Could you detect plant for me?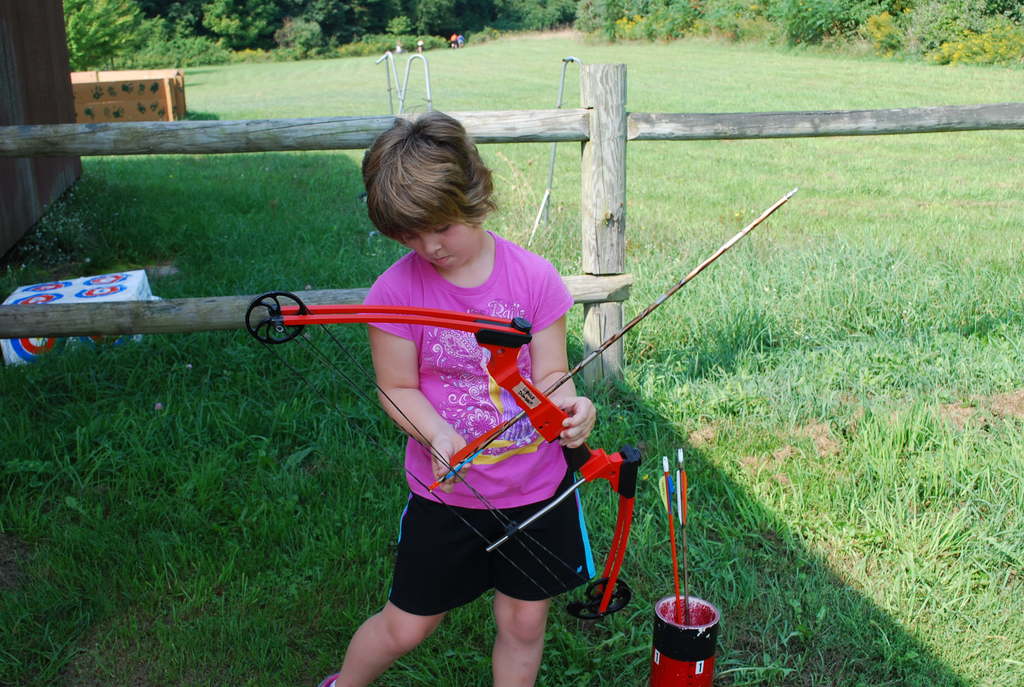
Detection result: pyautogui.locateOnScreen(356, 29, 459, 54).
